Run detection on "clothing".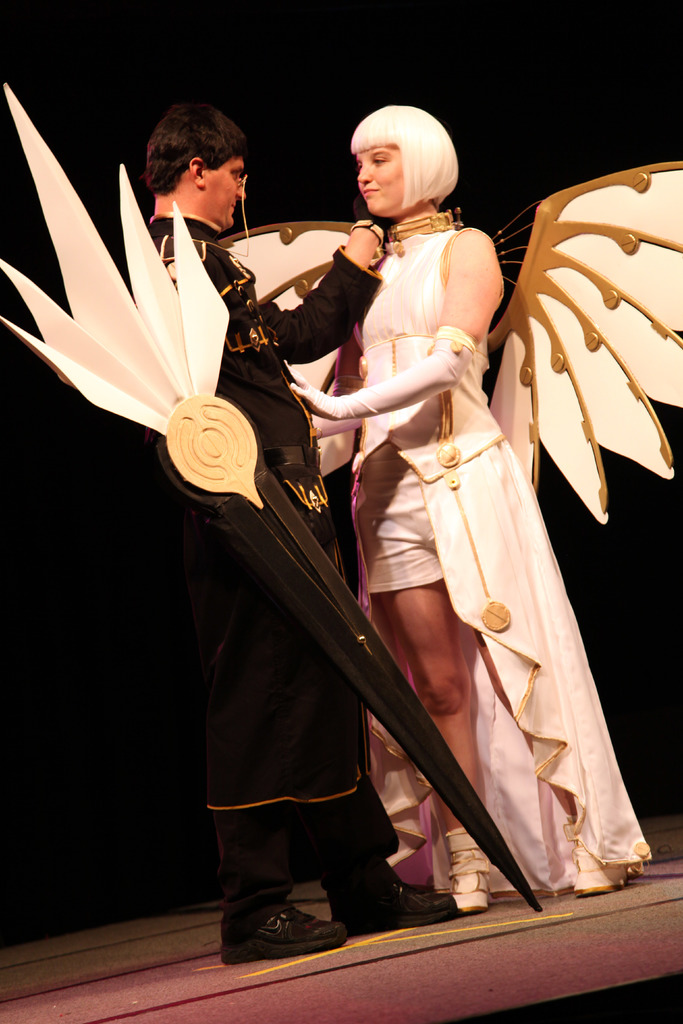
Result: 327,260,633,889.
